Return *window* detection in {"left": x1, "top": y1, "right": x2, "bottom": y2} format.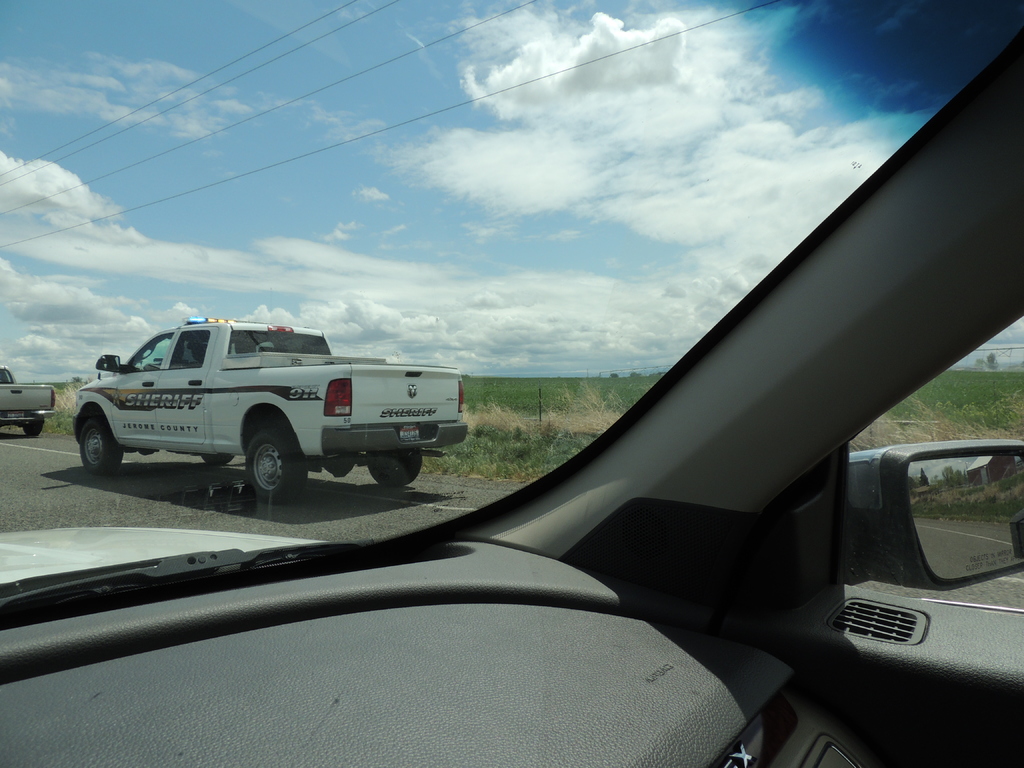
{"left": 0, "top": 0, "right": 1023, "bottom": 614}.
